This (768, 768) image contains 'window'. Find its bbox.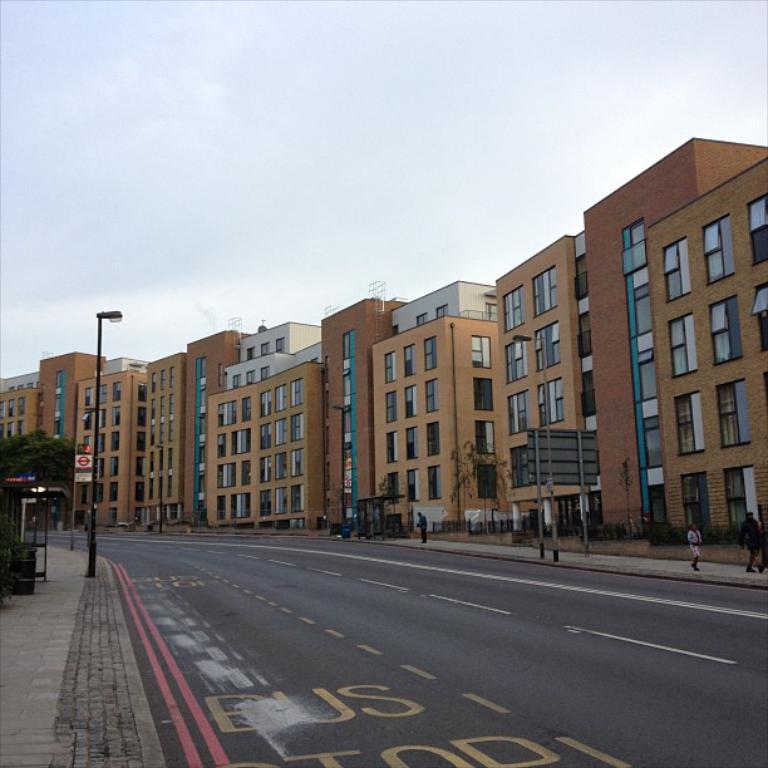
box=[660, 236, 696, 305].
